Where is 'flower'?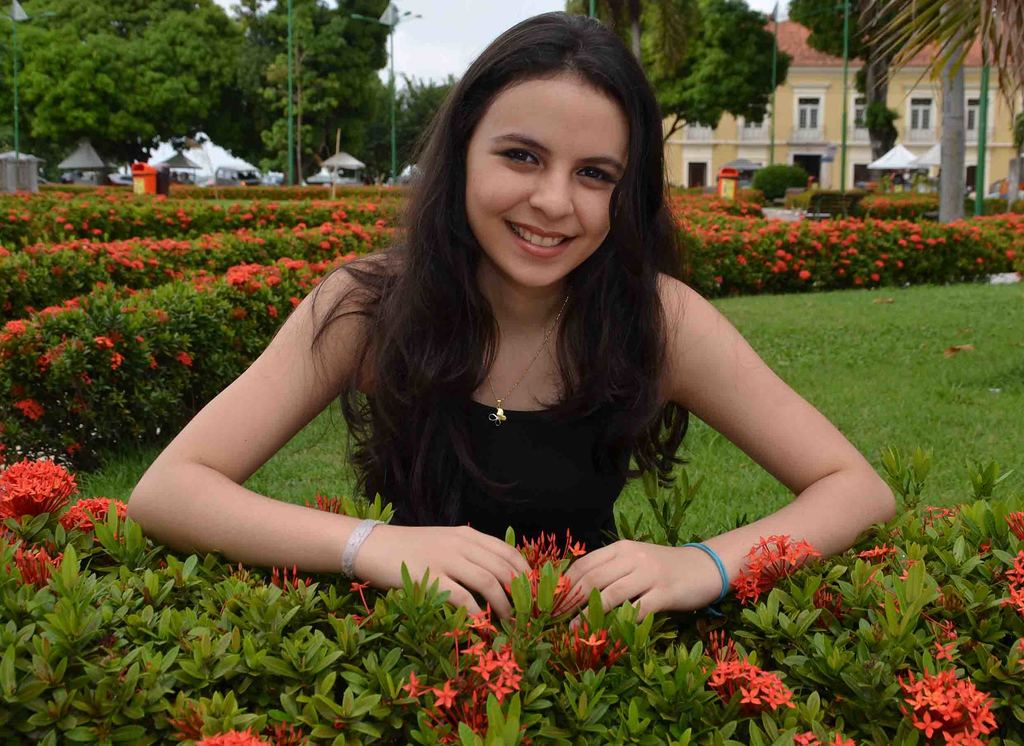
(840, 546, 897, 568).
